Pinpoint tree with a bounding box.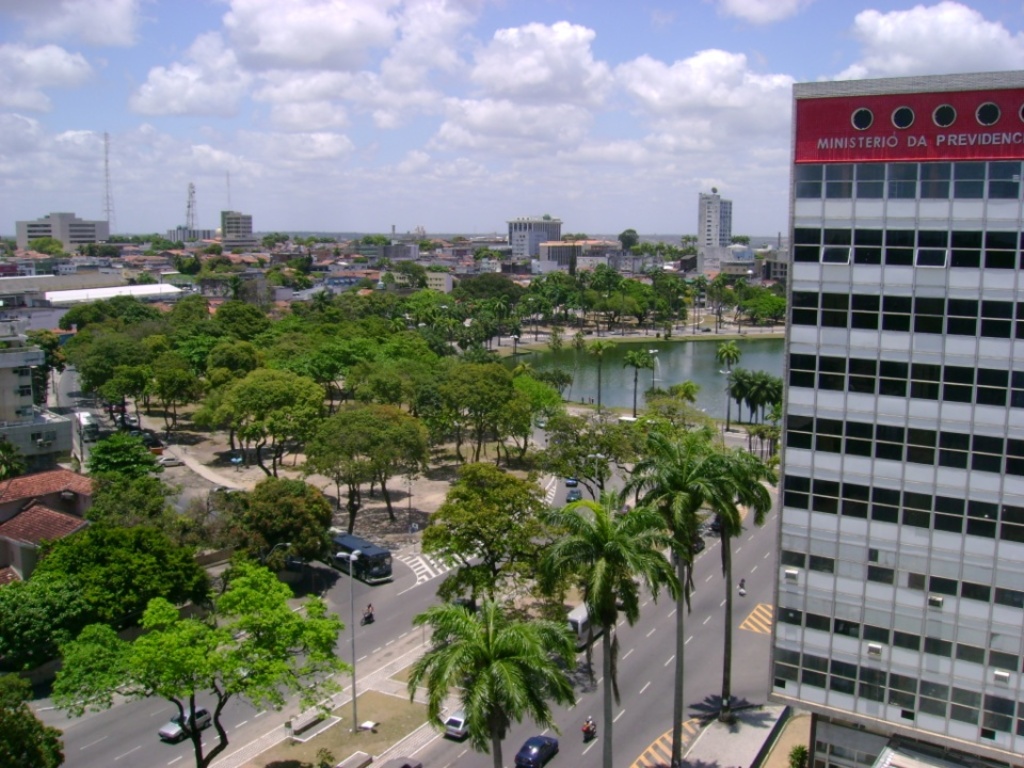
x1=262 y1=307 x2=331 y2=377.
